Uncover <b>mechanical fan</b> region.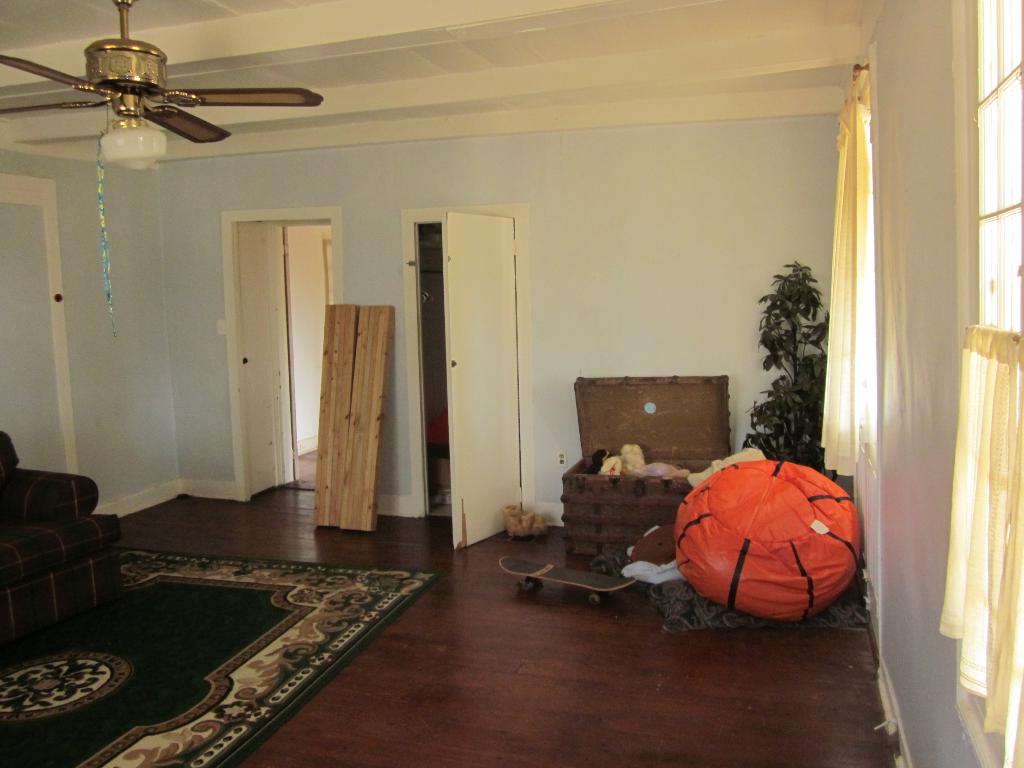
Uncovered: [1, 0, 325, 173].
